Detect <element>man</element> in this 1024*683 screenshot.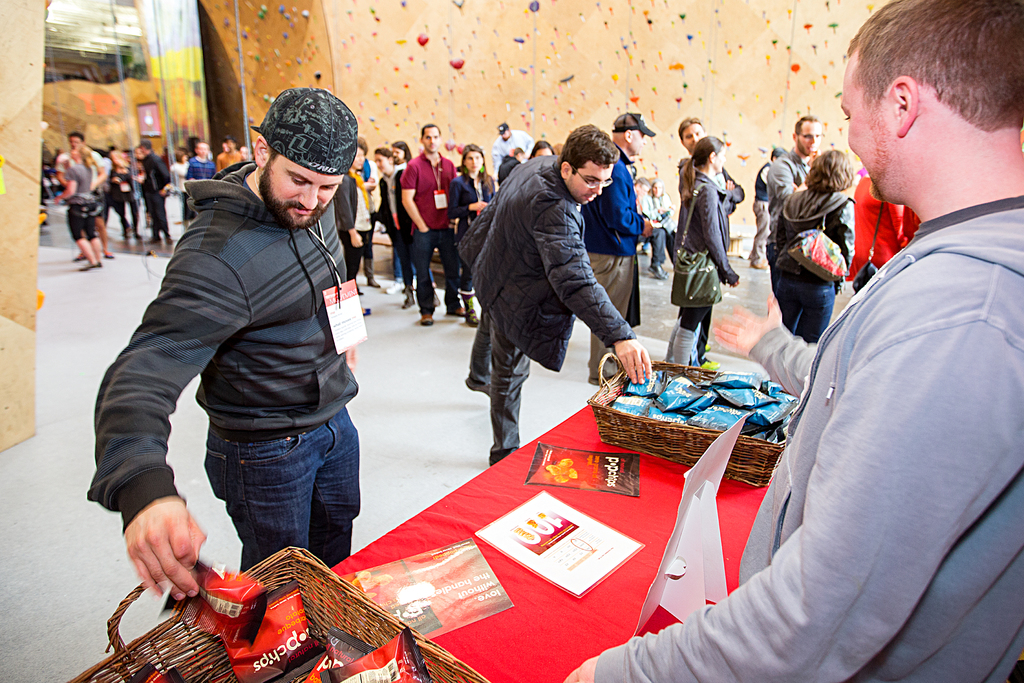
Detection: <bbox>138, 142, 170, 251</bbox>.
